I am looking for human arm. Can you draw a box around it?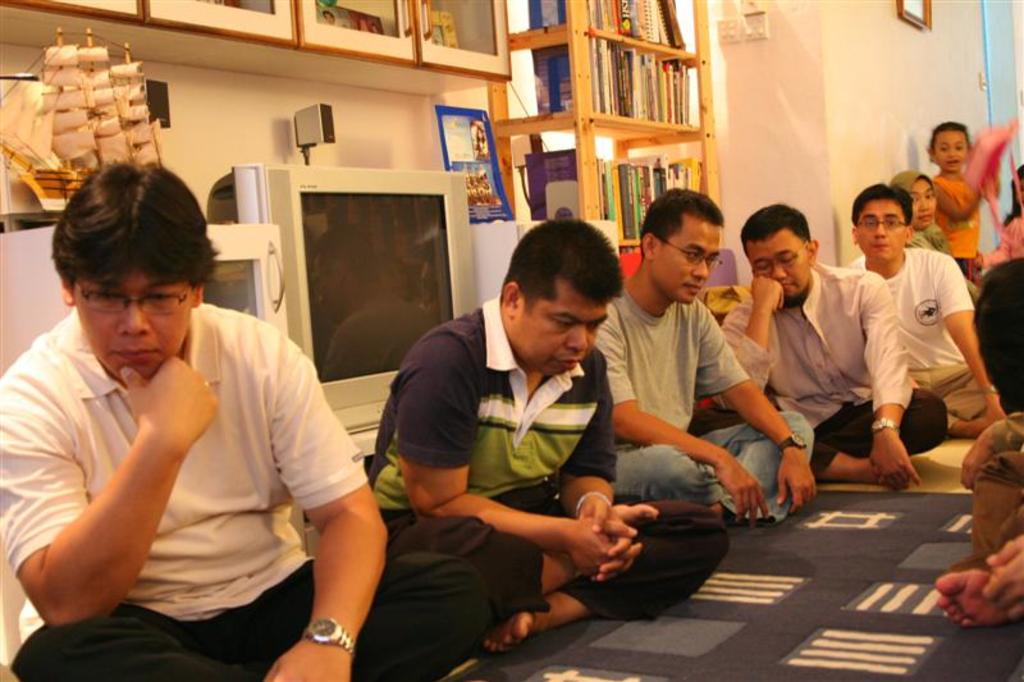
Sure, the bounding box is bbox=(937, 248, 1011, 434).
